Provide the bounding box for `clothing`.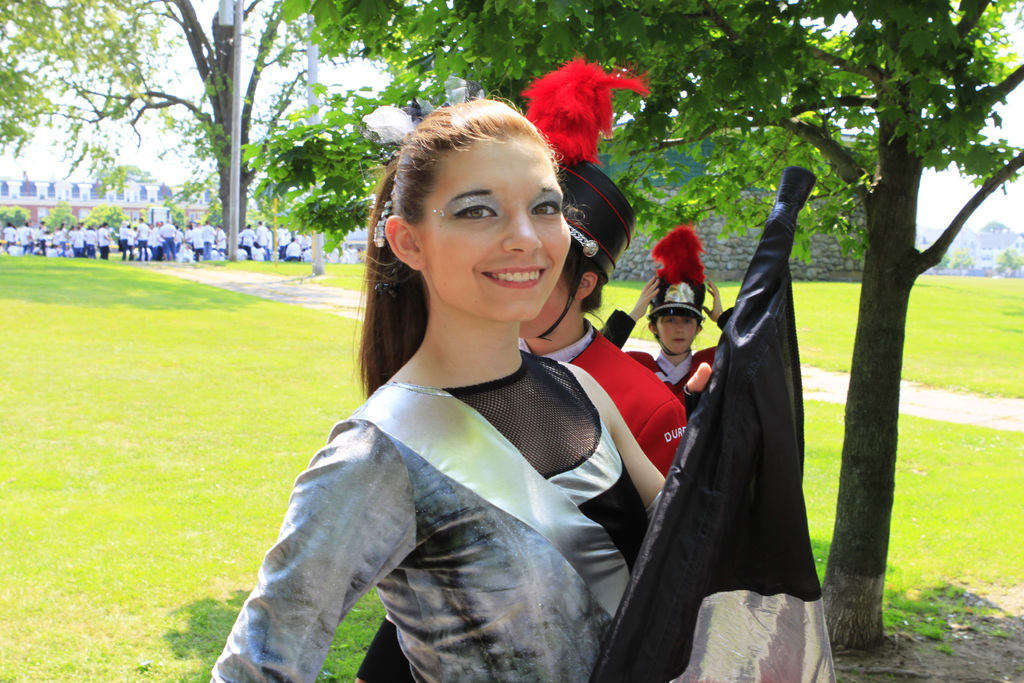
(239, 227, 254, 248).
